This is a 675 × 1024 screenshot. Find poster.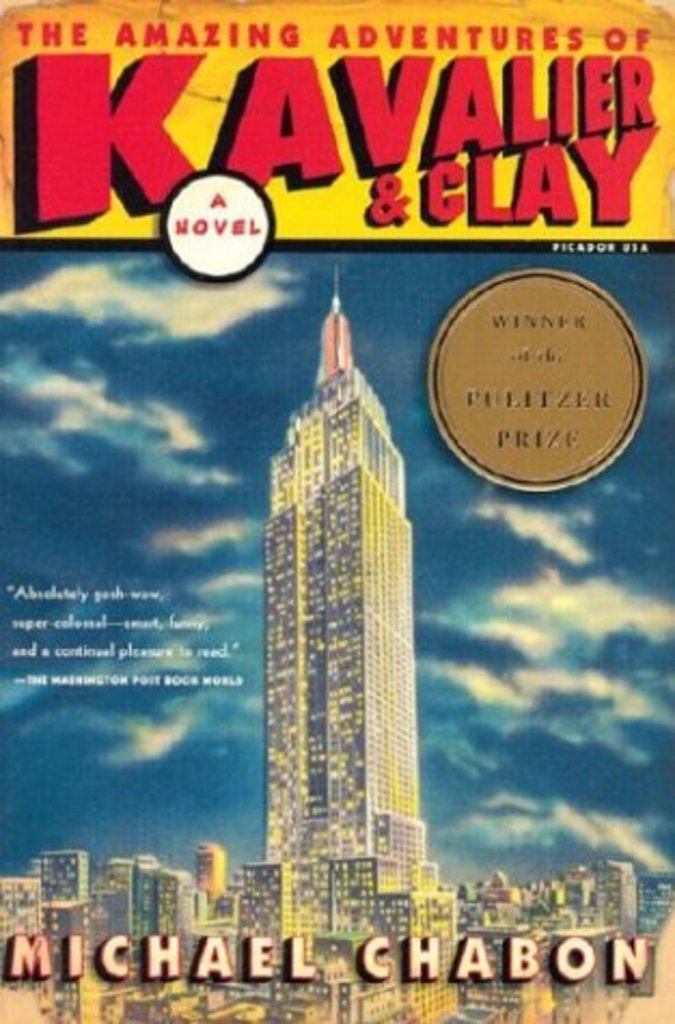
Bounding box: (0, 0, 673, 1022).
